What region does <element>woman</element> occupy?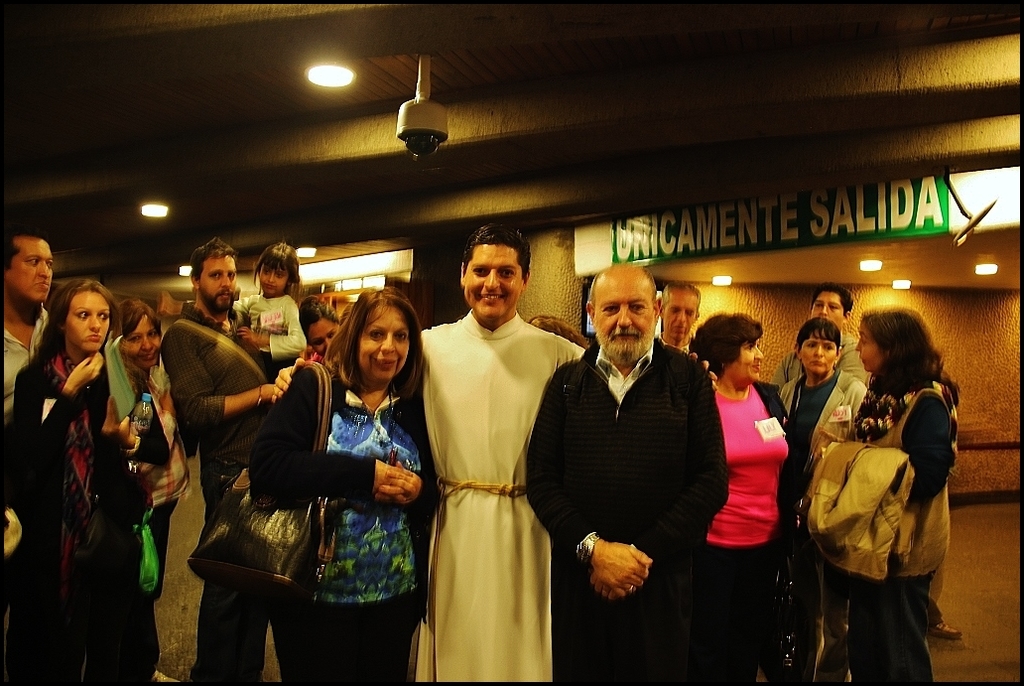
{"x1": 8, "y1": 276, "x2": 169, "y2": 681}.
